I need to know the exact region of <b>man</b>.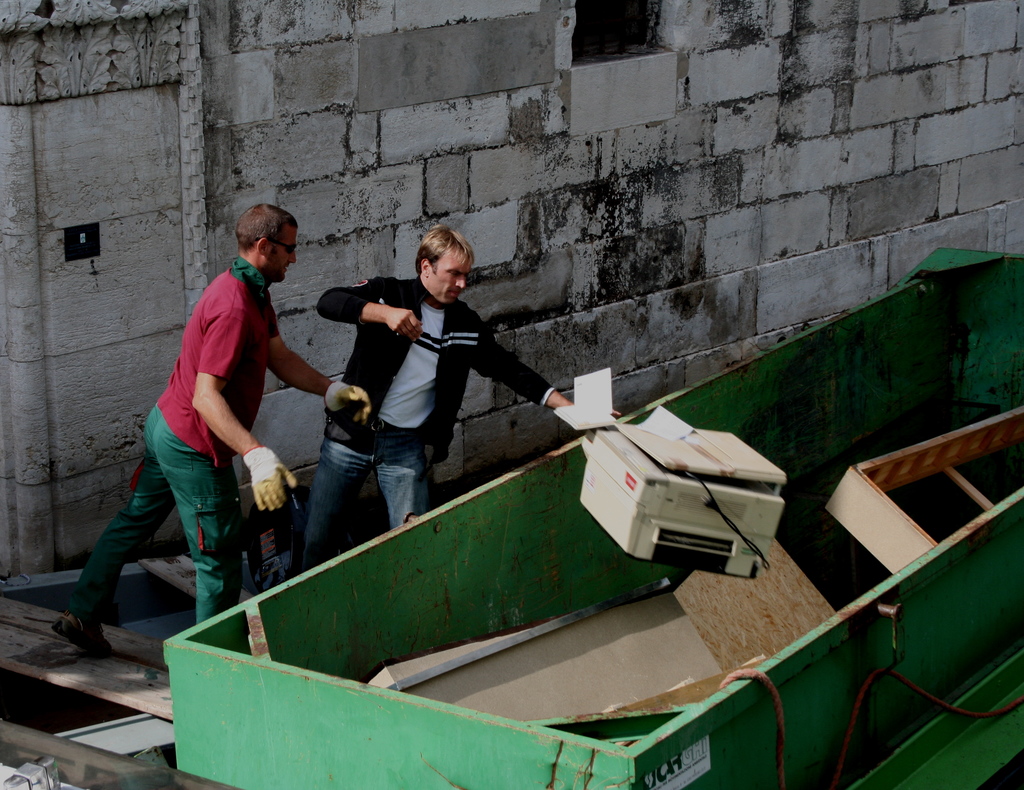
Region: 94/208/351/646.
